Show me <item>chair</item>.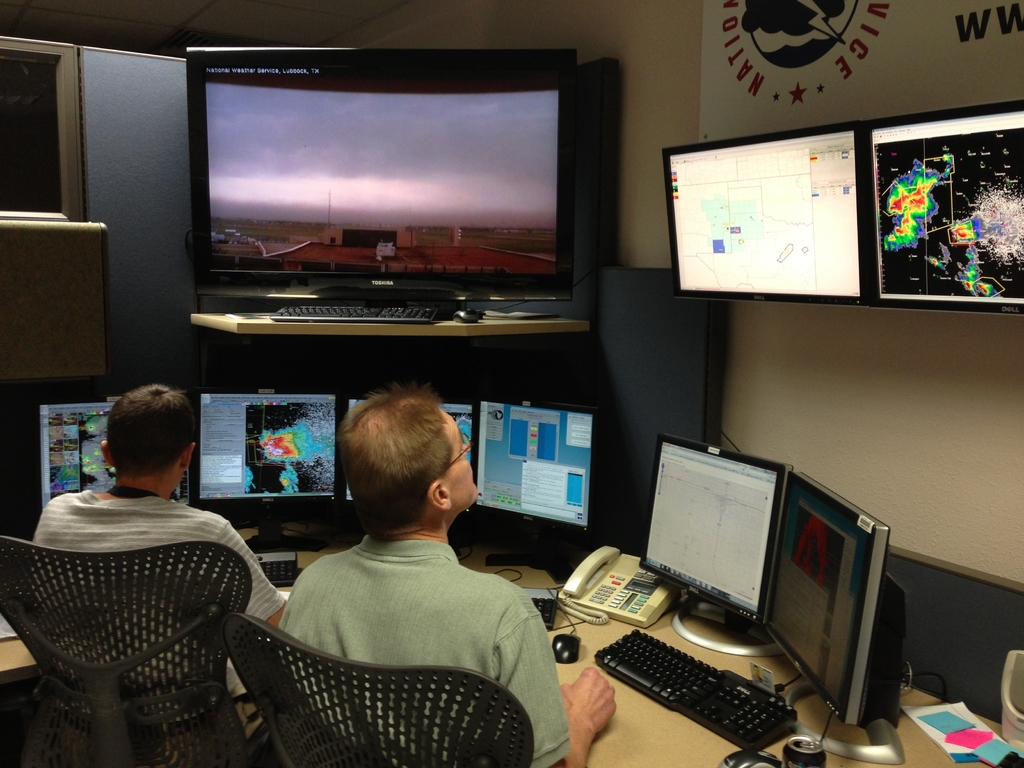
<item>chair</item> is here: 20:514:289:755.
